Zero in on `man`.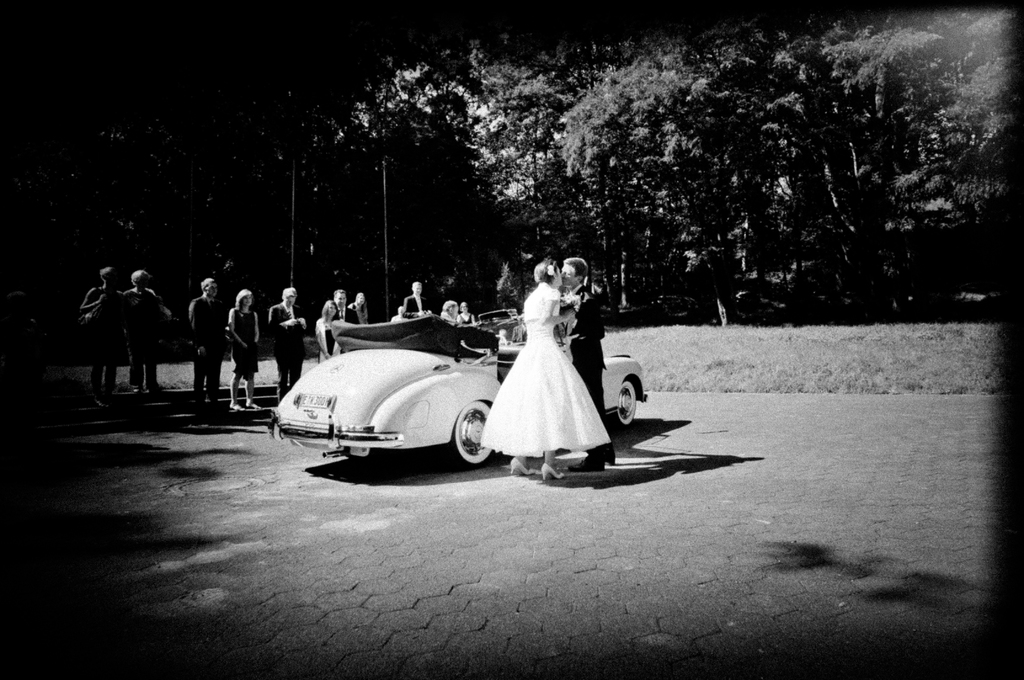
Zeroed in: [left=188, top=275, right=227, bottom=410].
